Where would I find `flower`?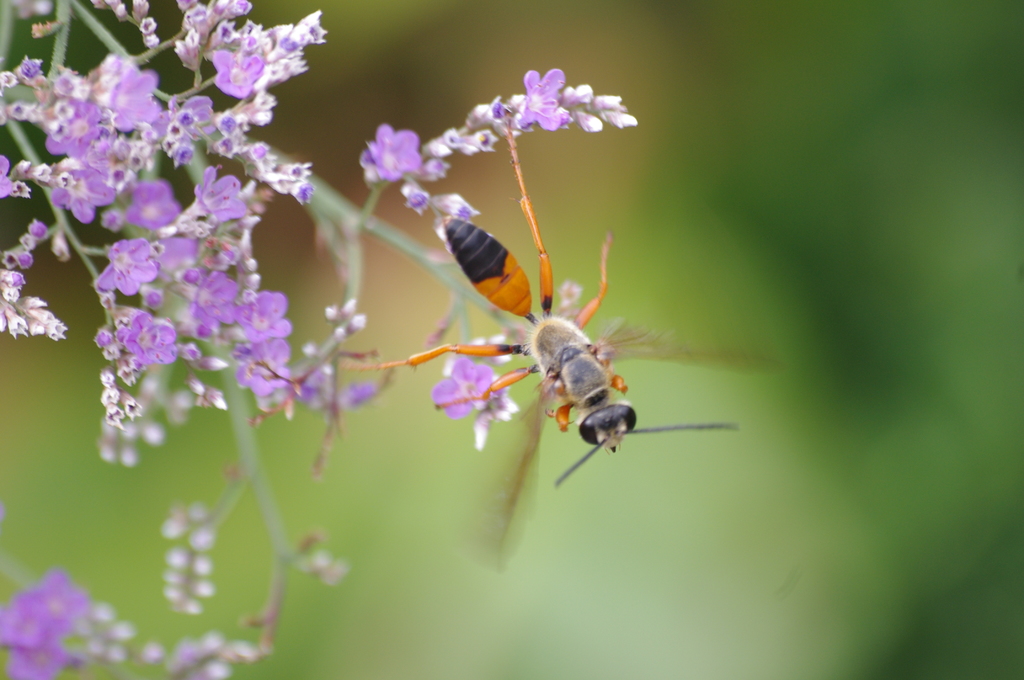
At rect(404, 186, 430, 216).
